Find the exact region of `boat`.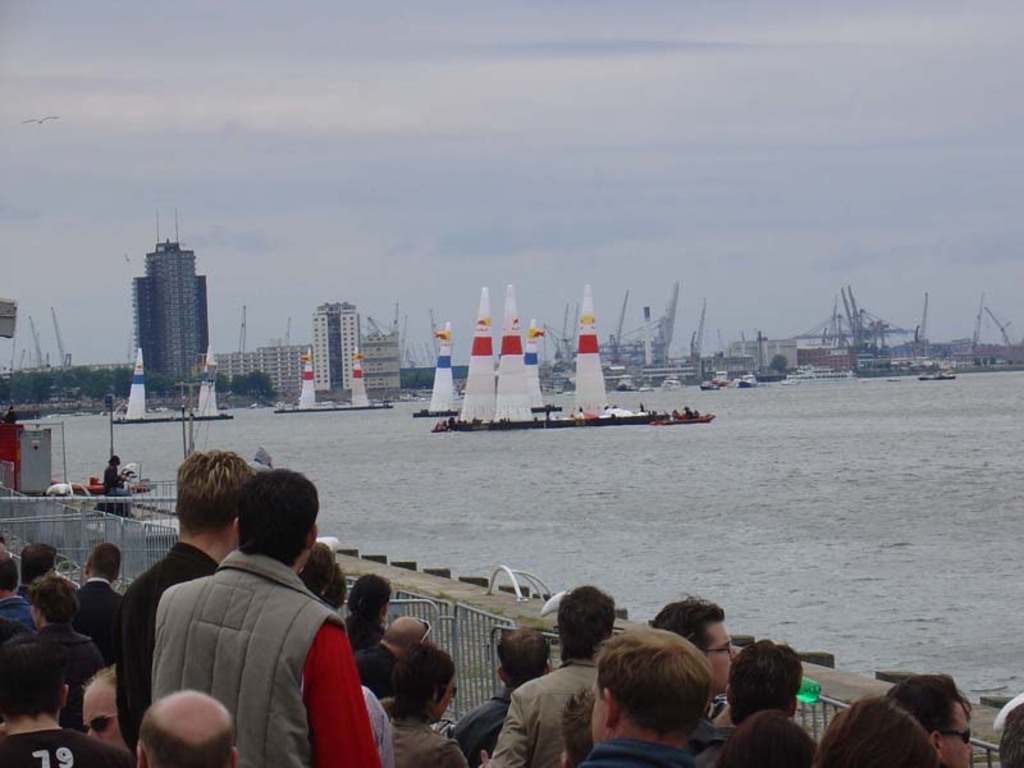
Exact region: (924, 366, 959, 379).
